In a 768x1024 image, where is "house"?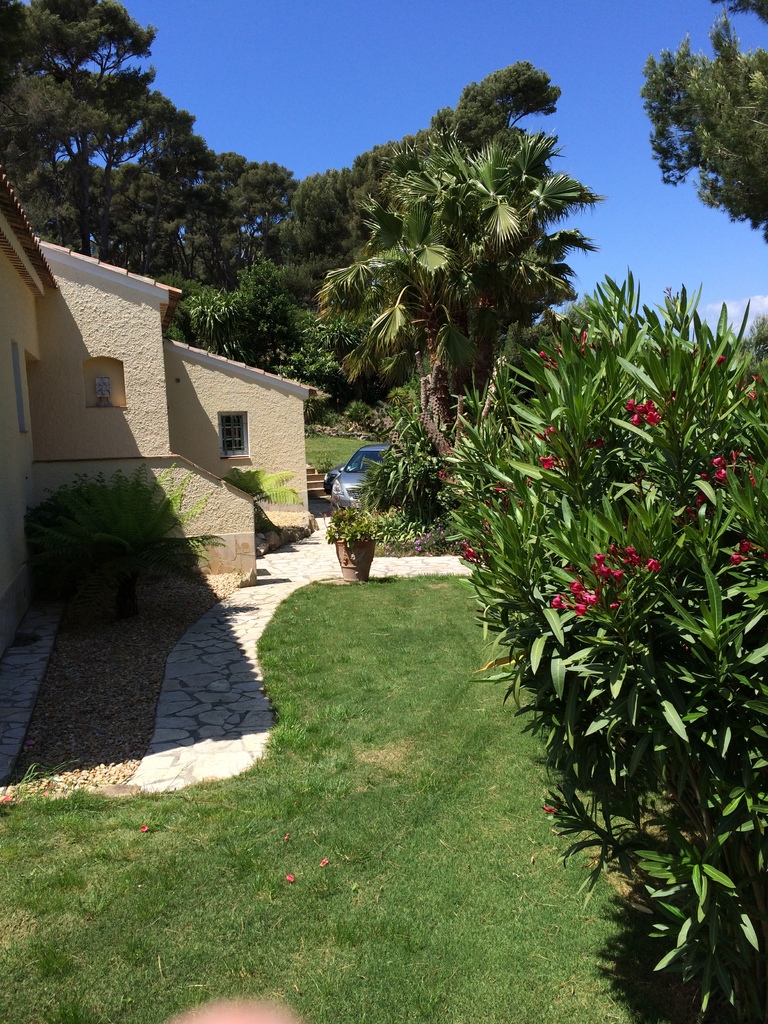
0/158/327/678.
